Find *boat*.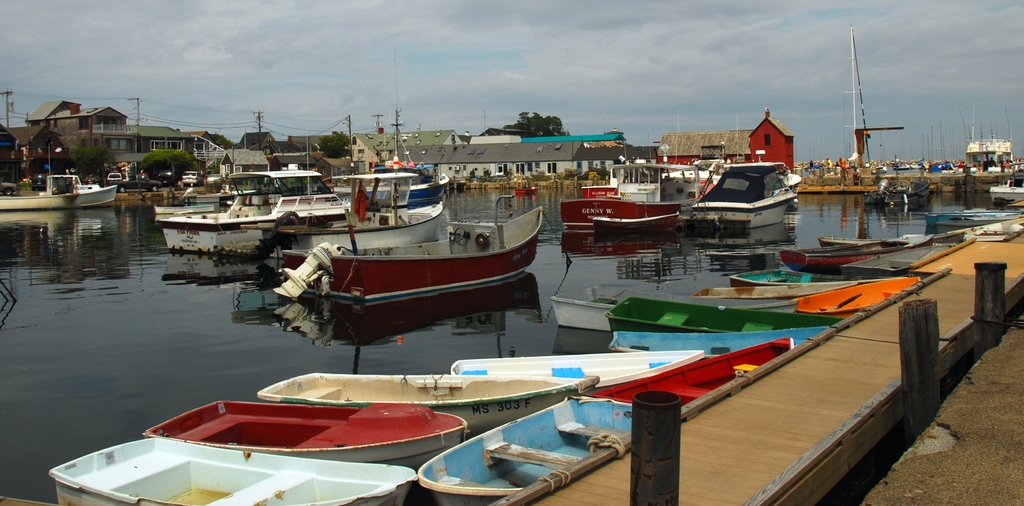
left=45, top=438, right=420, bottom=505.
